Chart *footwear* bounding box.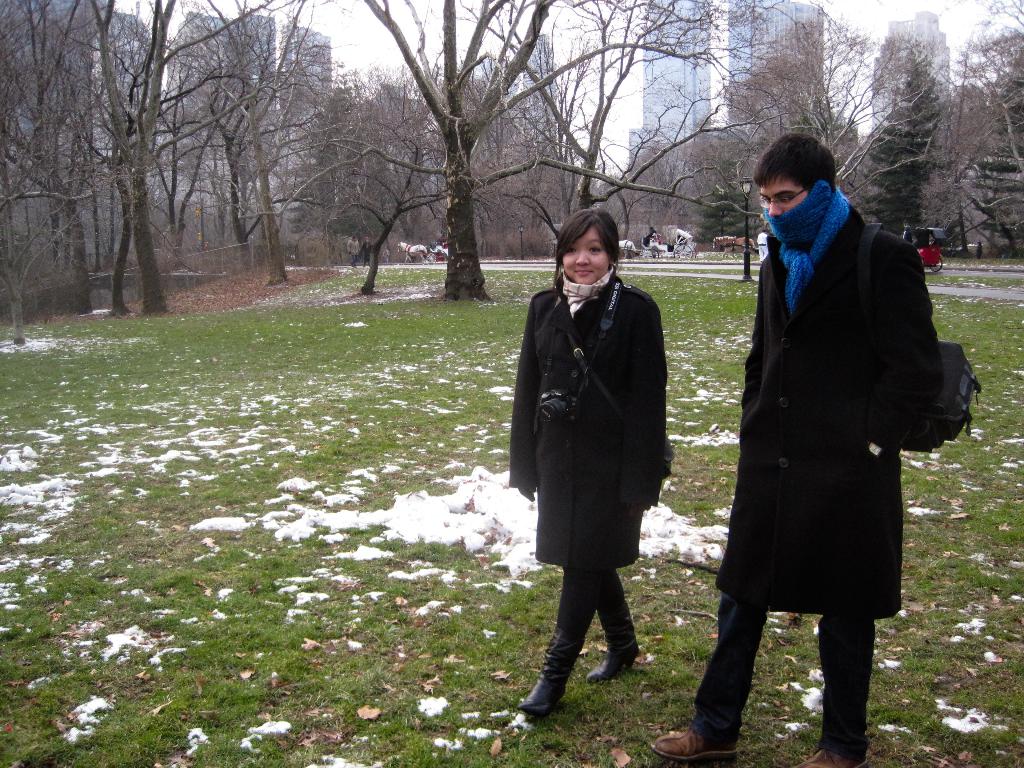
Charted: box(587, 606, 639, 680).
